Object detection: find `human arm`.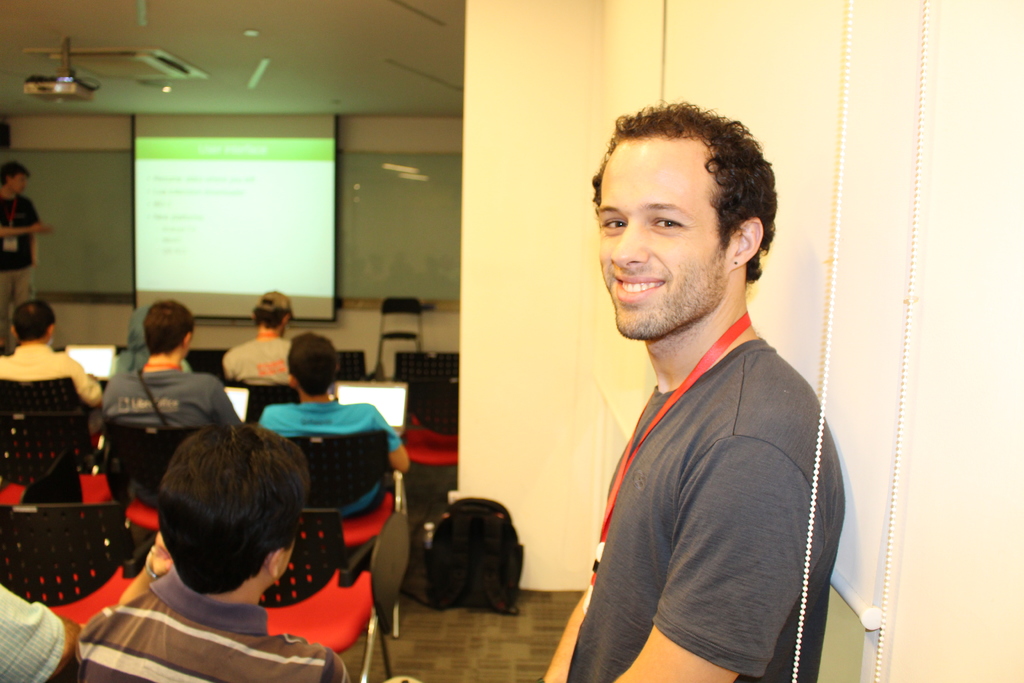
crop(209, 383, 237, 434).
